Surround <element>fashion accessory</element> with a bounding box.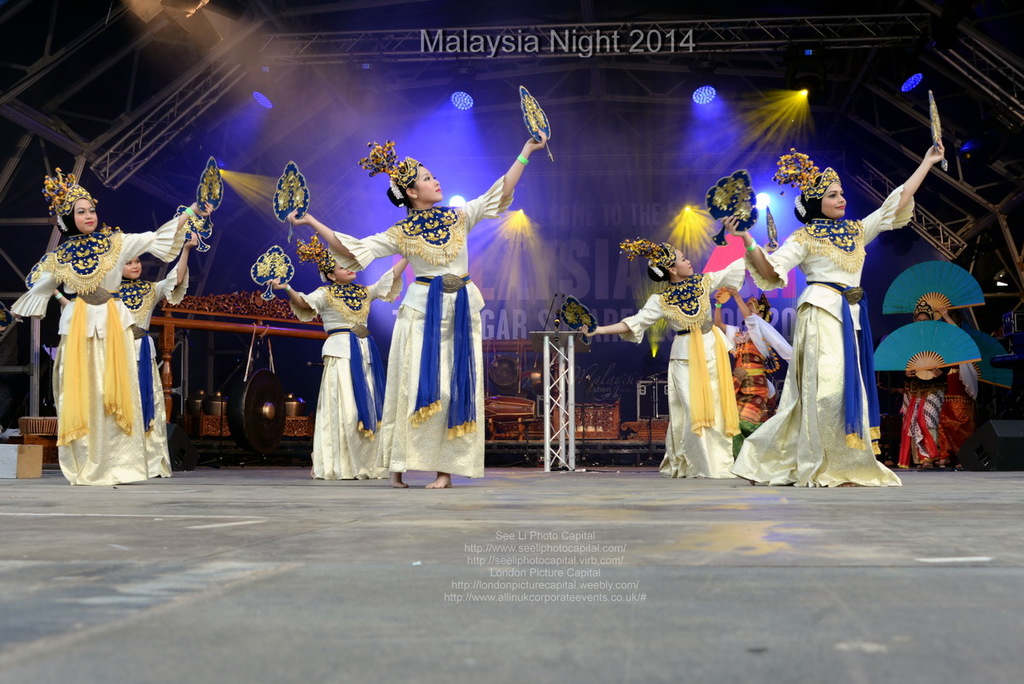
{"x1": 26, "y1": 253, "x2": 47, "y2": 287}.
